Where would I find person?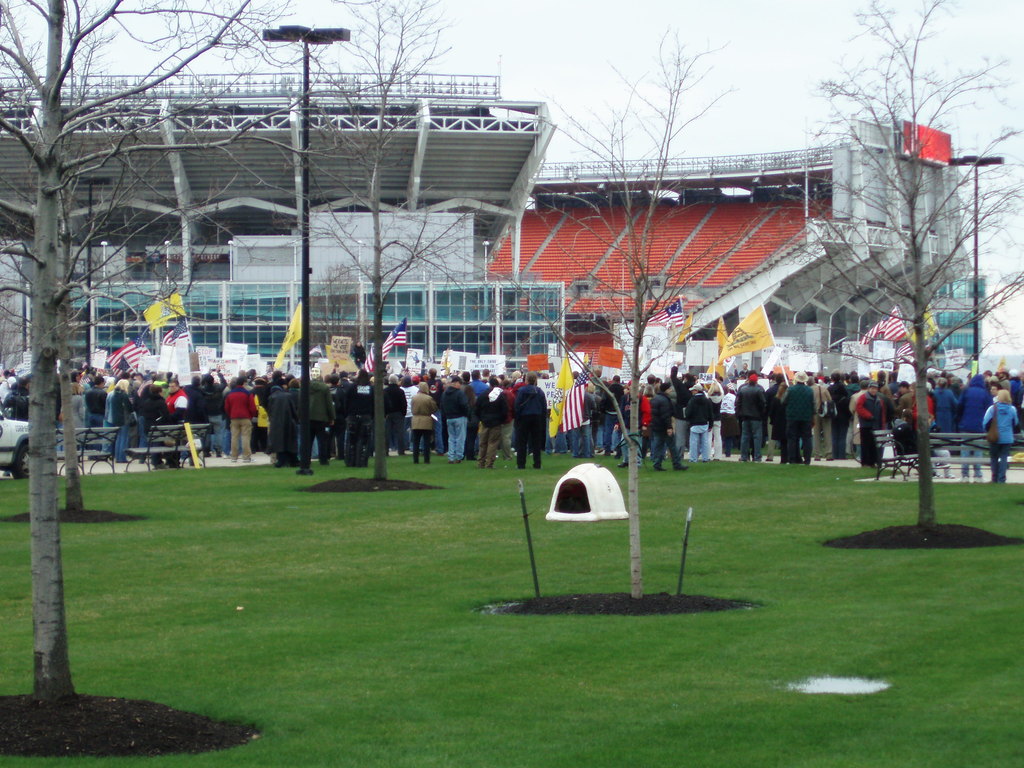
At left=344, top=371, right=381, bottom=463.
